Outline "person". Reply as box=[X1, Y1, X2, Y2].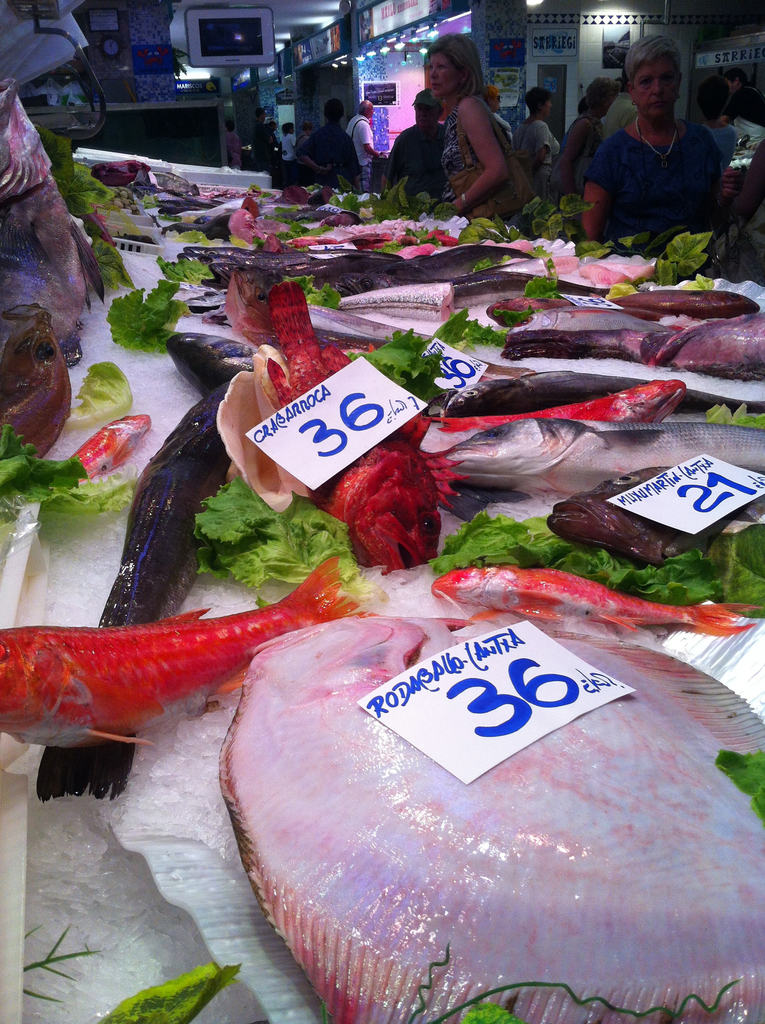
box=[719, 68, 764, 131].
